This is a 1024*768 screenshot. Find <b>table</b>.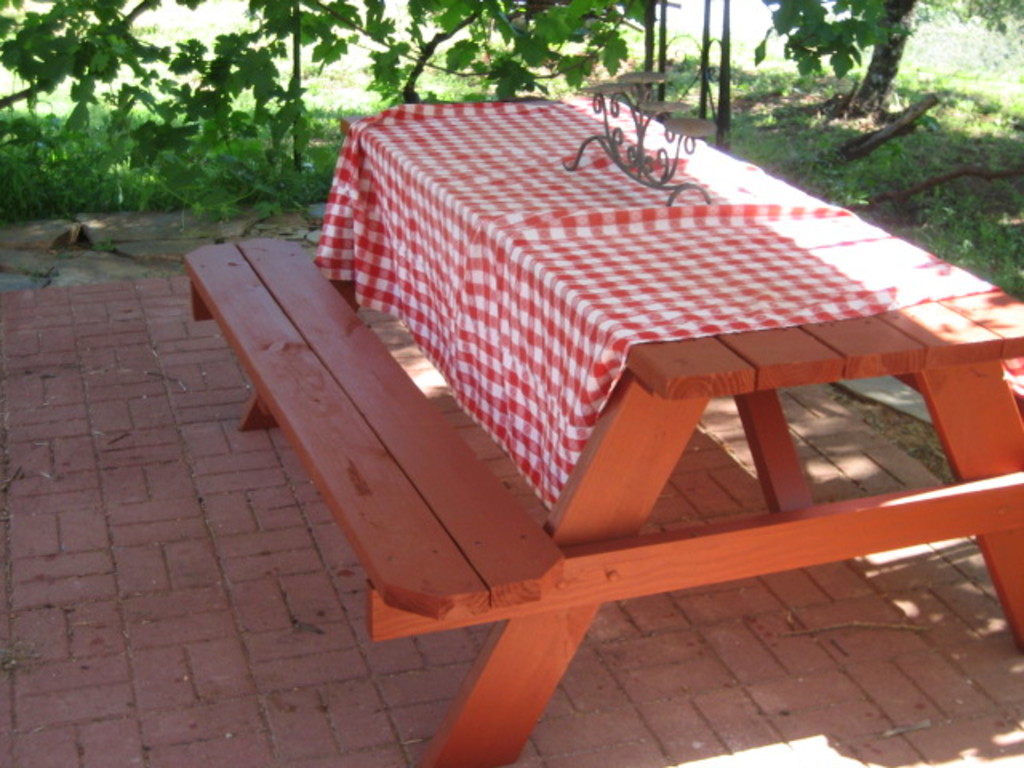
Bounding box: 318,110,1016,677.
